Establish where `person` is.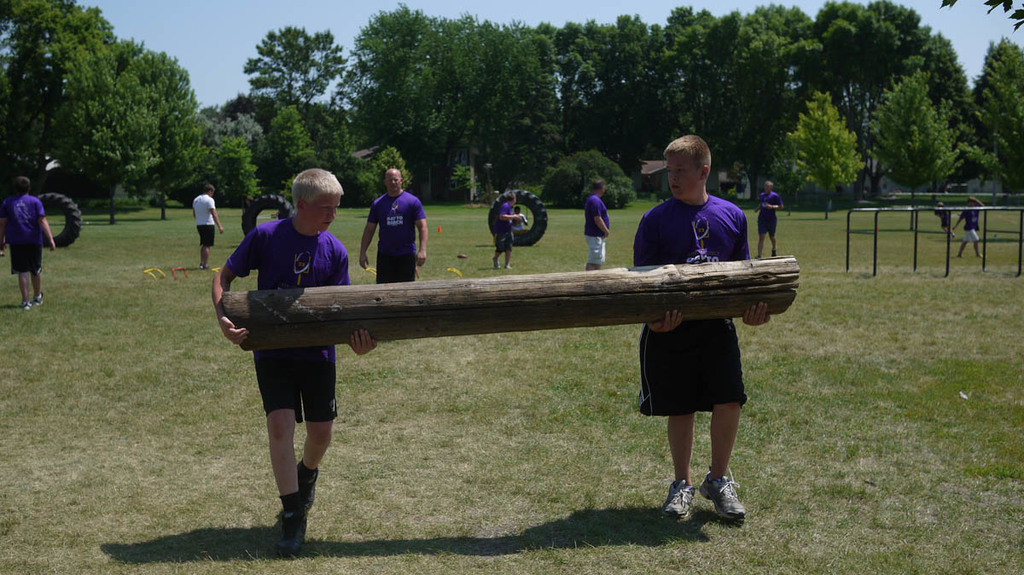
Established at {"x1": 629, "y1": 127, "x2": 779, "y2": 527}.
